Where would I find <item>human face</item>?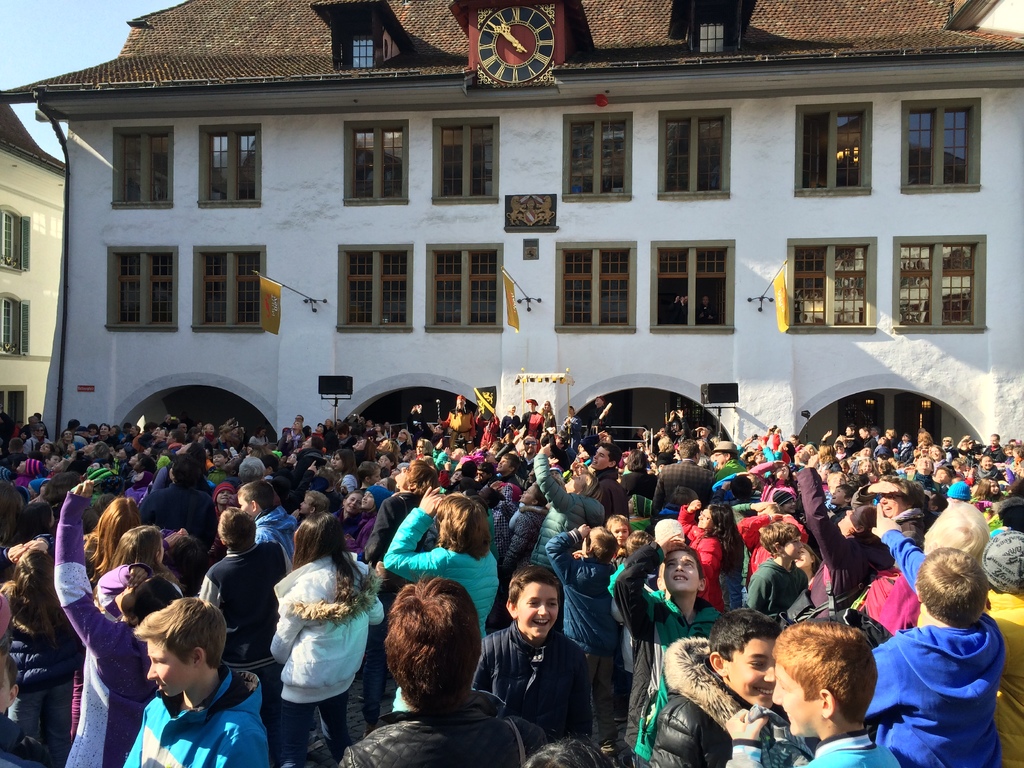
At BBox(662, 547, 701, 589).
